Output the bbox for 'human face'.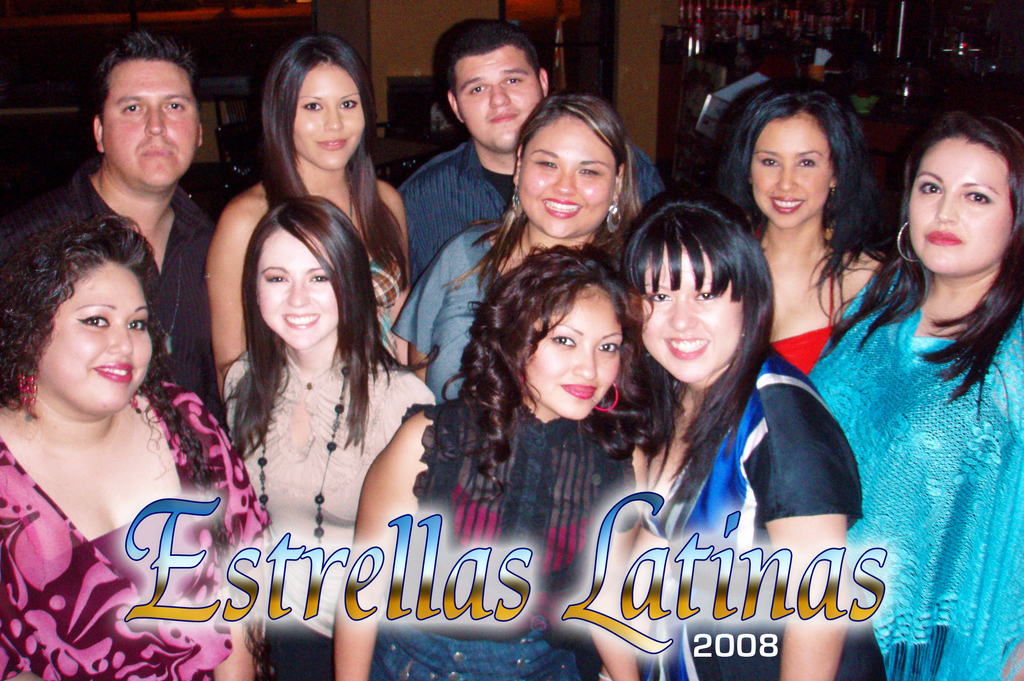
{"x1": 751, "y1": 112, "x2": 832, "y2": 229}.
